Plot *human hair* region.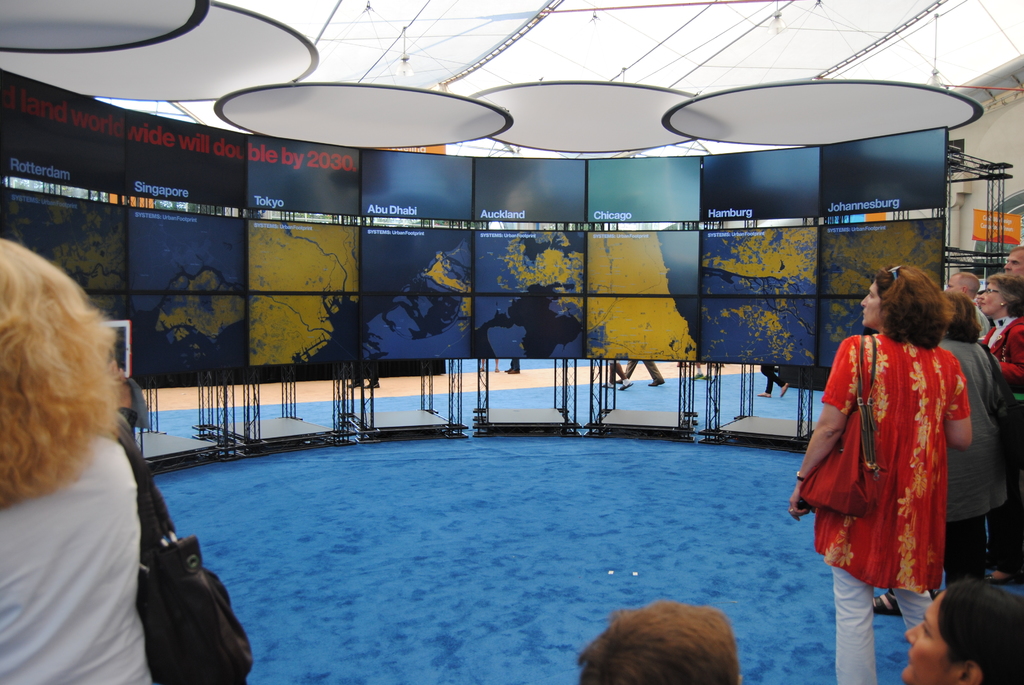
Plotted at Rect(988, 272, 1023, 318).
